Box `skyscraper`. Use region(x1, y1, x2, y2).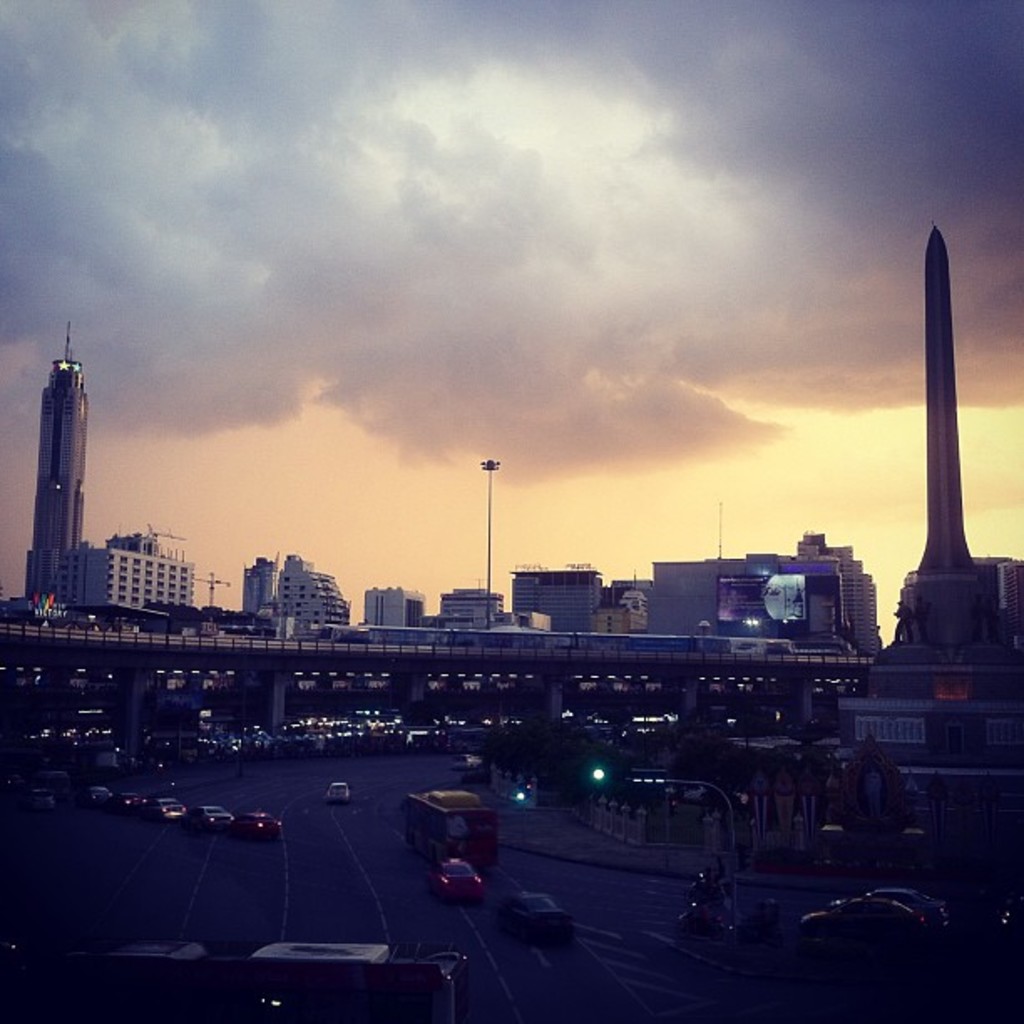
region(17, 325, 94, 616).
